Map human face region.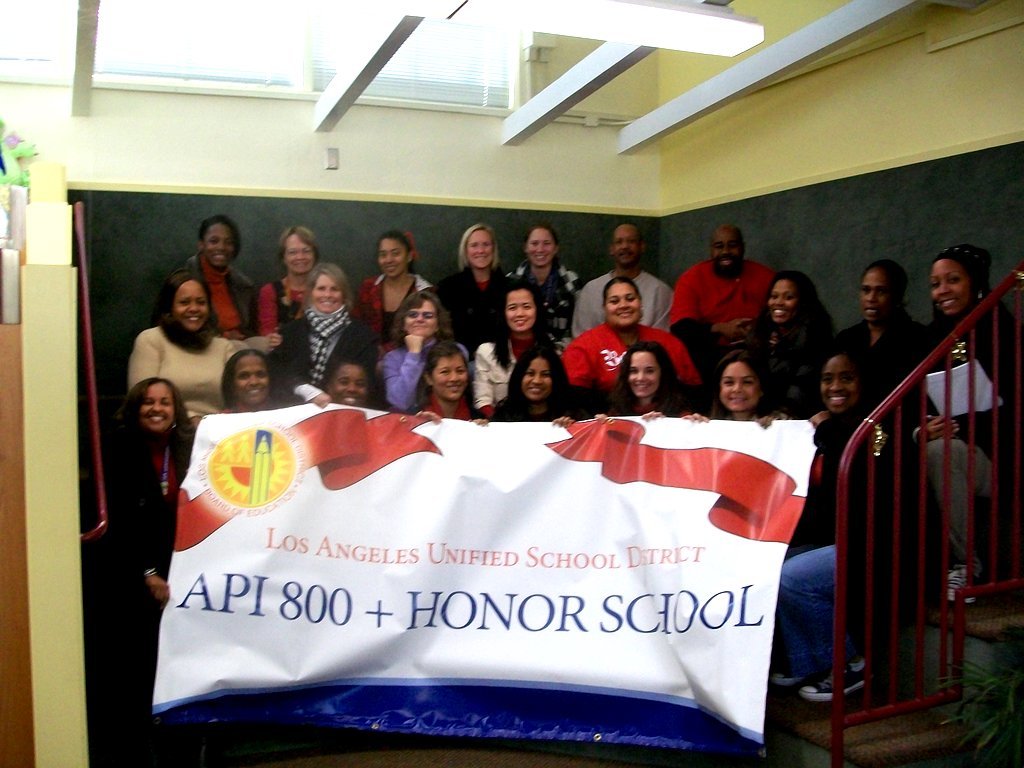
Mapped to region(767, 278, 795, 322).
